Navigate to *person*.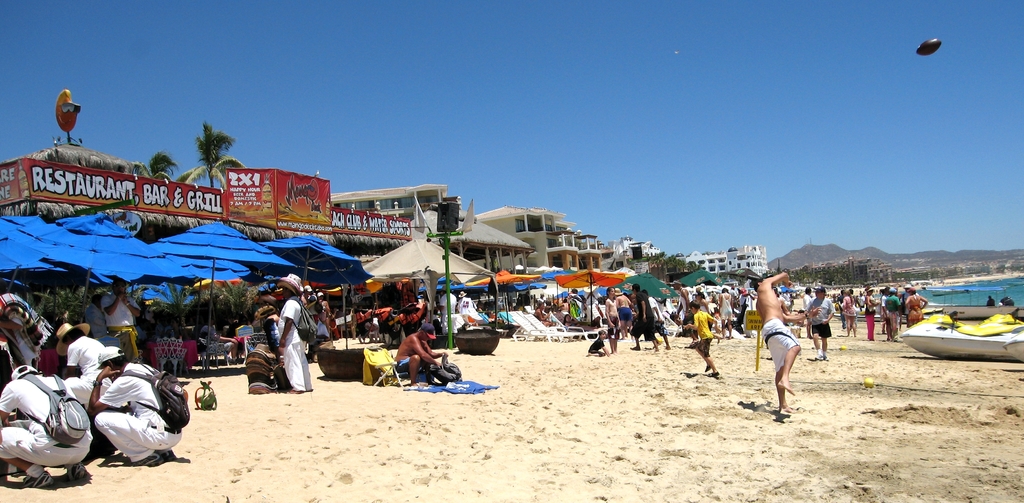
Navigation target: locate(389, 321, 443, 386).
